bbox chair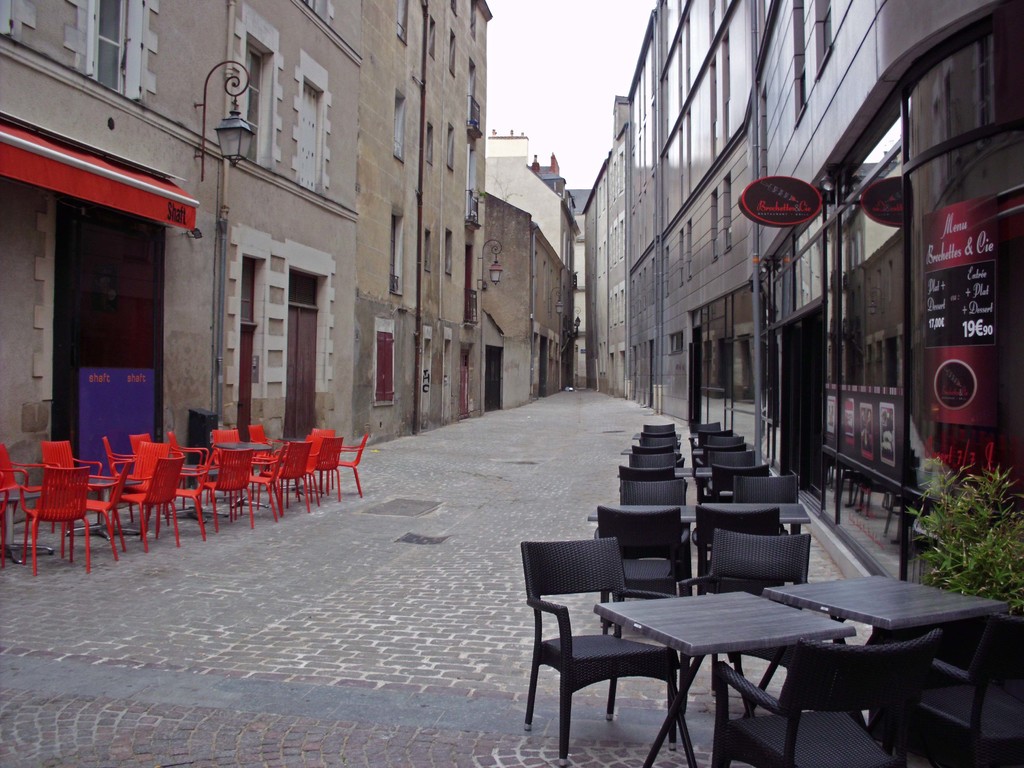
pyautogui.locateOnScreen(727, 475, 800, 537)
